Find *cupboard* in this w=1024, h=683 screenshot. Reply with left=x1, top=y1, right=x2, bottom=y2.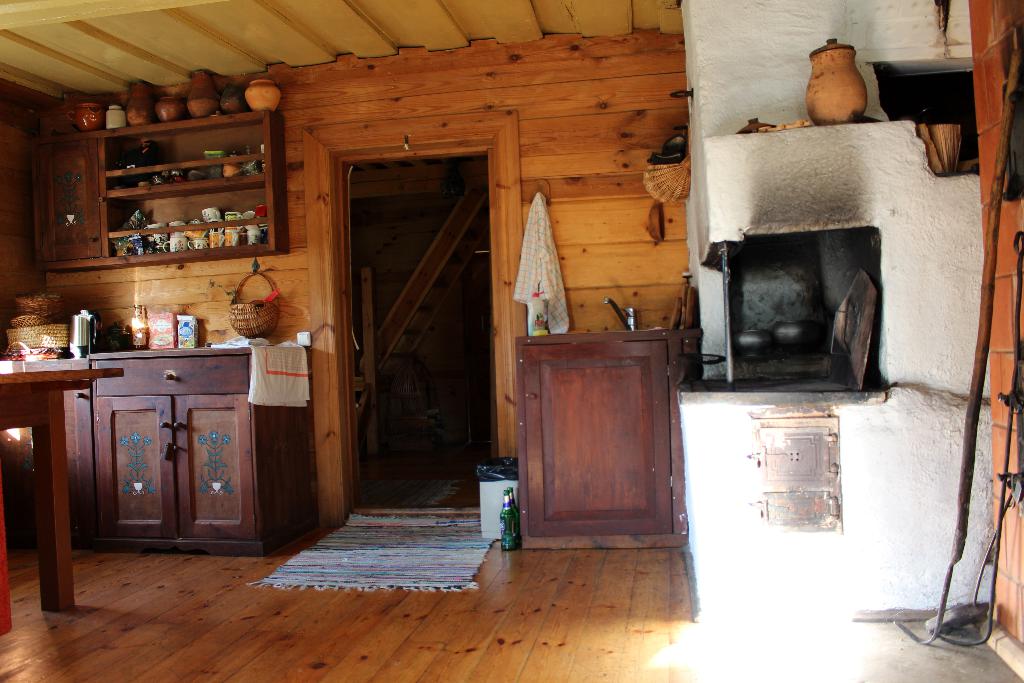
left=47, top=348, right=334, bottom=562.
